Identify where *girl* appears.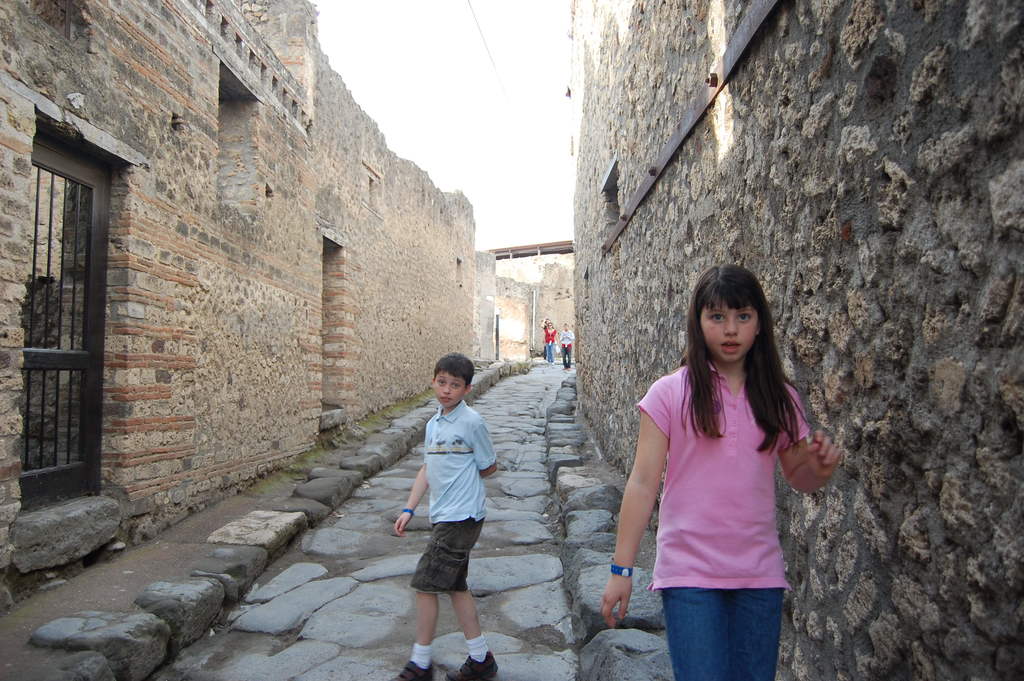
Appears at (x1=538, y1=320, x2=561, y2=361).
